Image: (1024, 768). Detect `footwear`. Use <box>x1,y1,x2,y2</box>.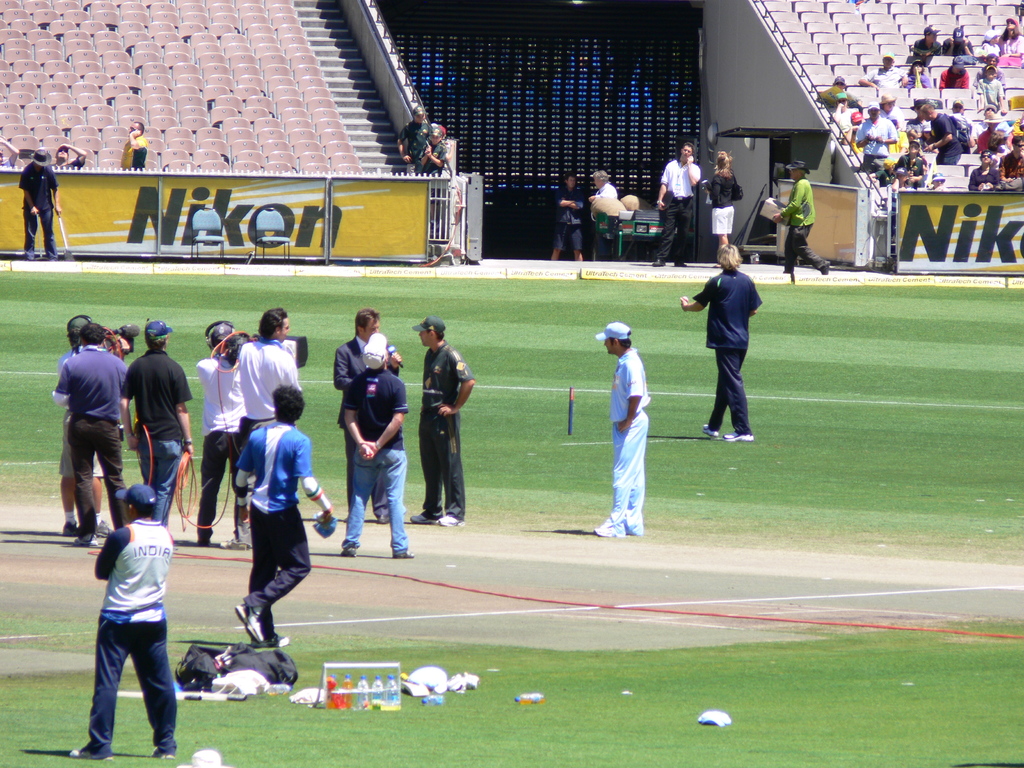
<box>591,518,623,539</box>.
